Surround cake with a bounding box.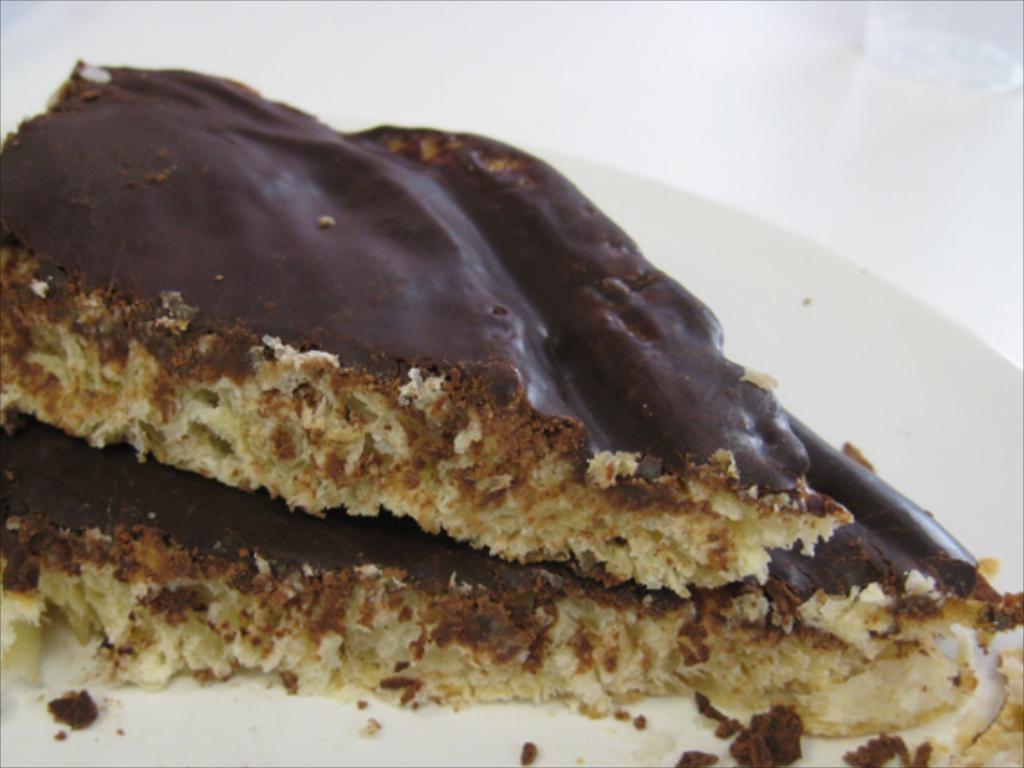
0 58 1022 741.
